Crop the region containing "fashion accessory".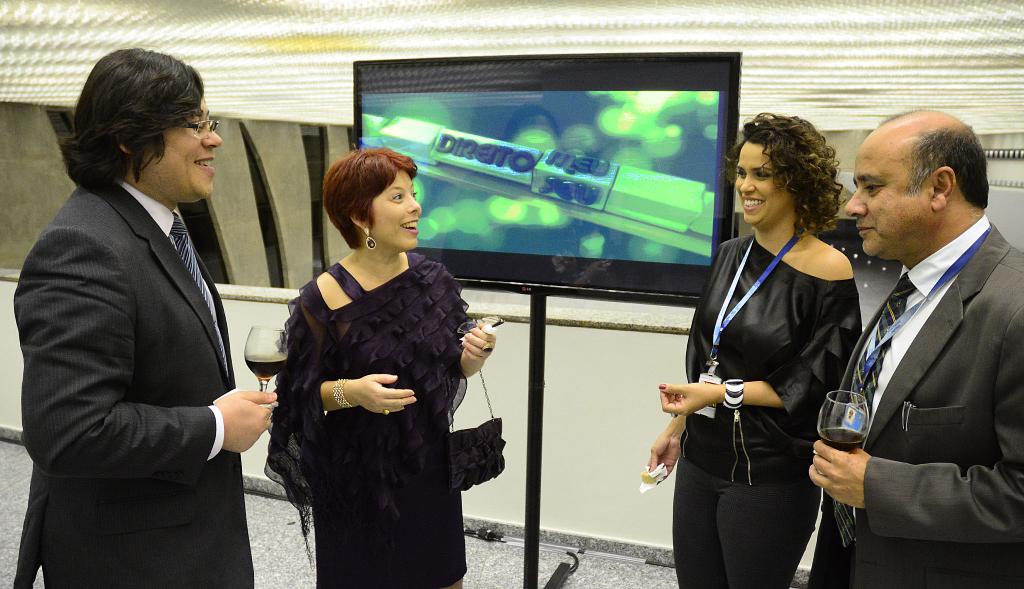
Crop region: l=381, t=405, r=392, b=419.
